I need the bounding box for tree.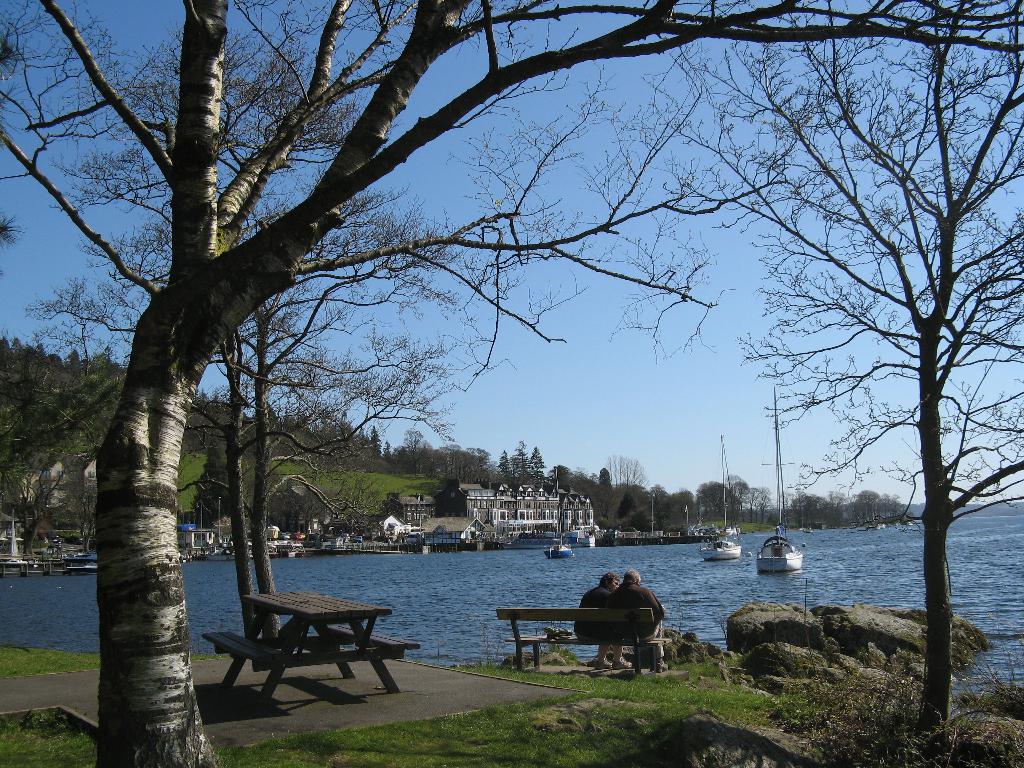
Here it is: <bbox>650, 481, 689, 531</bbox>.
